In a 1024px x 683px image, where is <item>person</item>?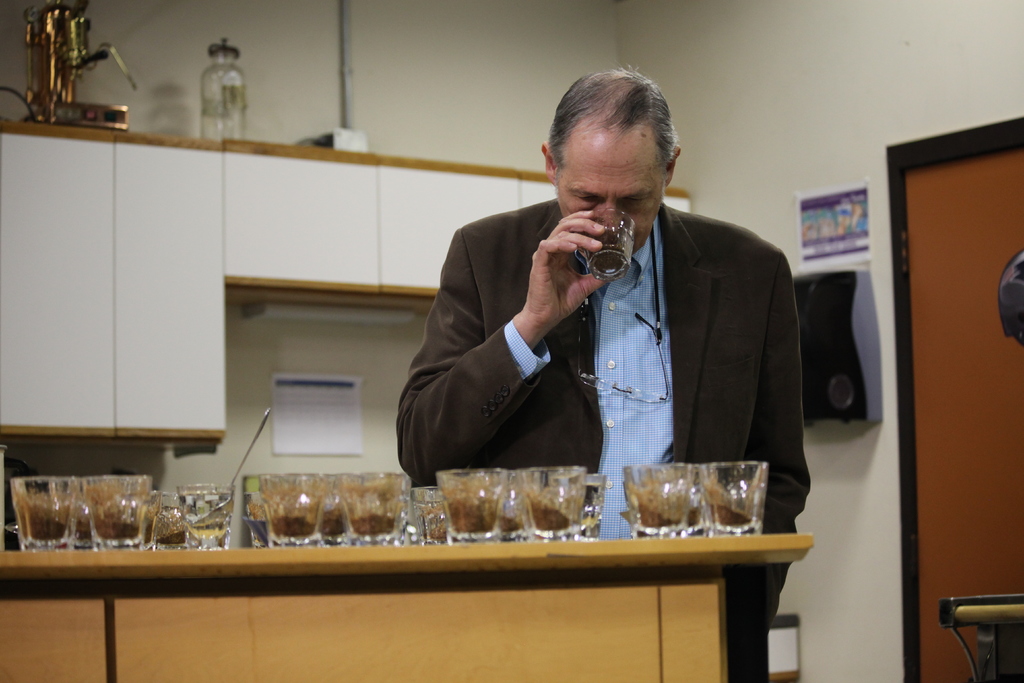
box(397, 69, 810, 682).
